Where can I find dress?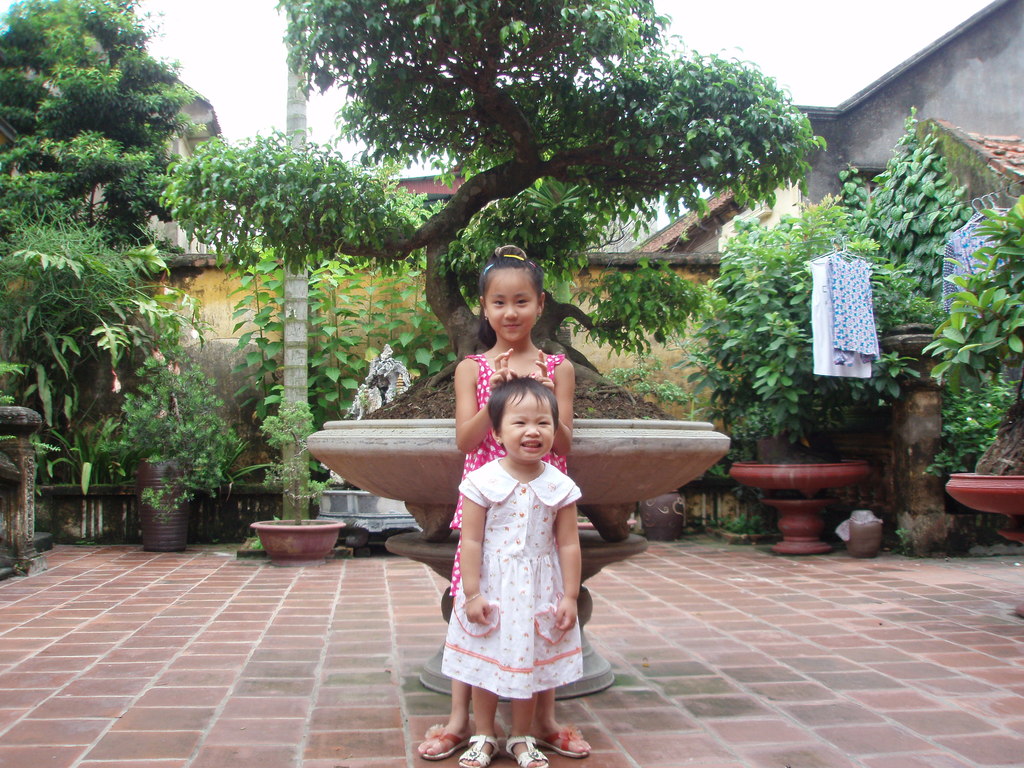
You can find it at [438,462,582,703].
